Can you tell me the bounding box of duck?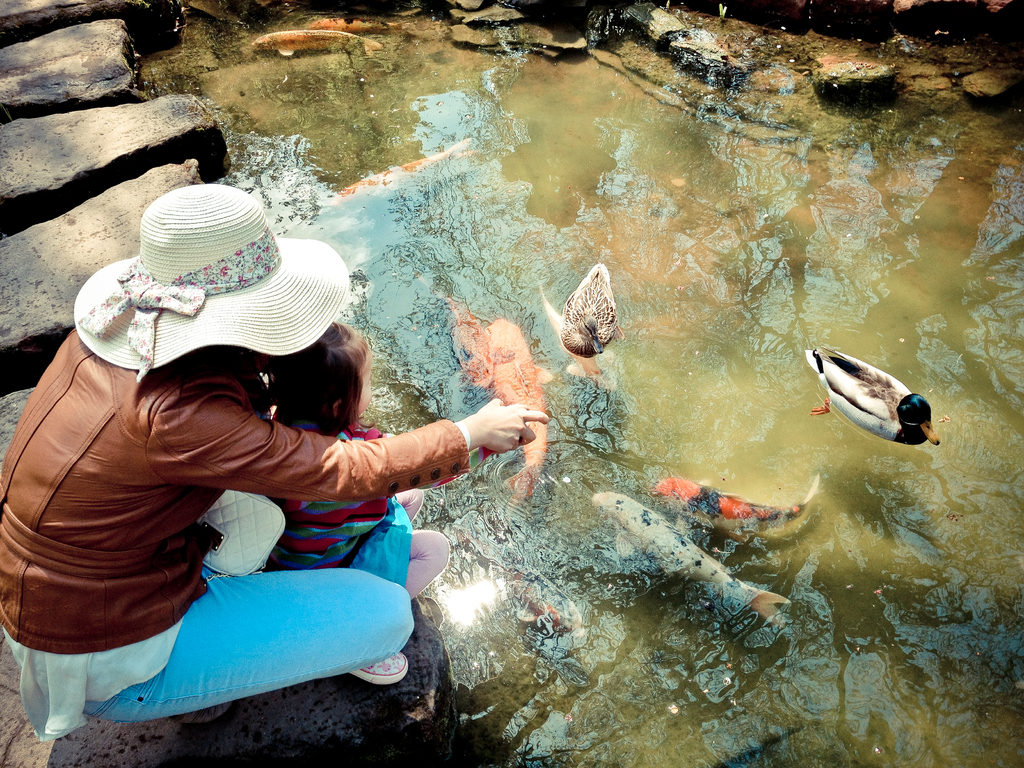
[802,335,947,443].
